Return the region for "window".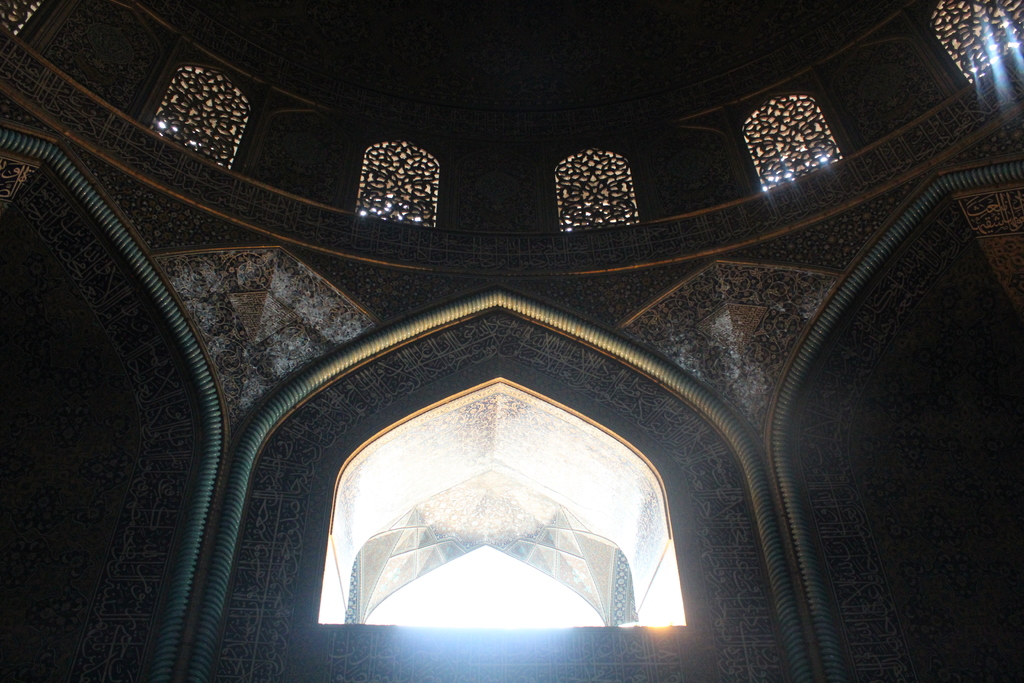
pyautogui.locateOnScreen(316, 379, 692, 630).
